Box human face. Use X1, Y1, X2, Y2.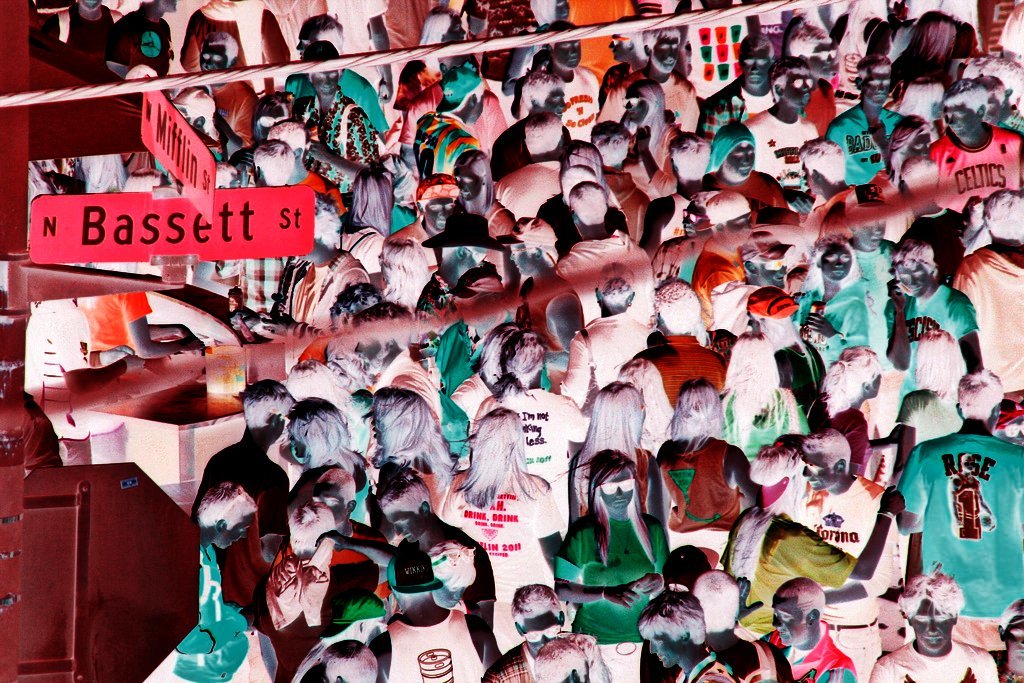
820, 243, 854, 284.
